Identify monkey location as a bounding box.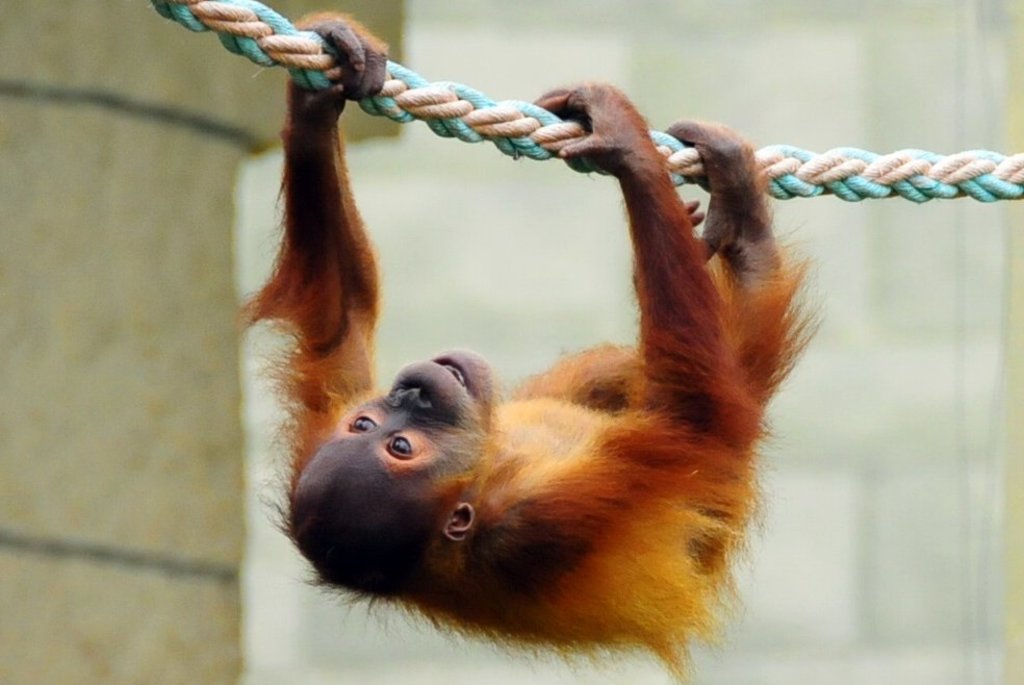
select_region(258, 79, 879, 679).
